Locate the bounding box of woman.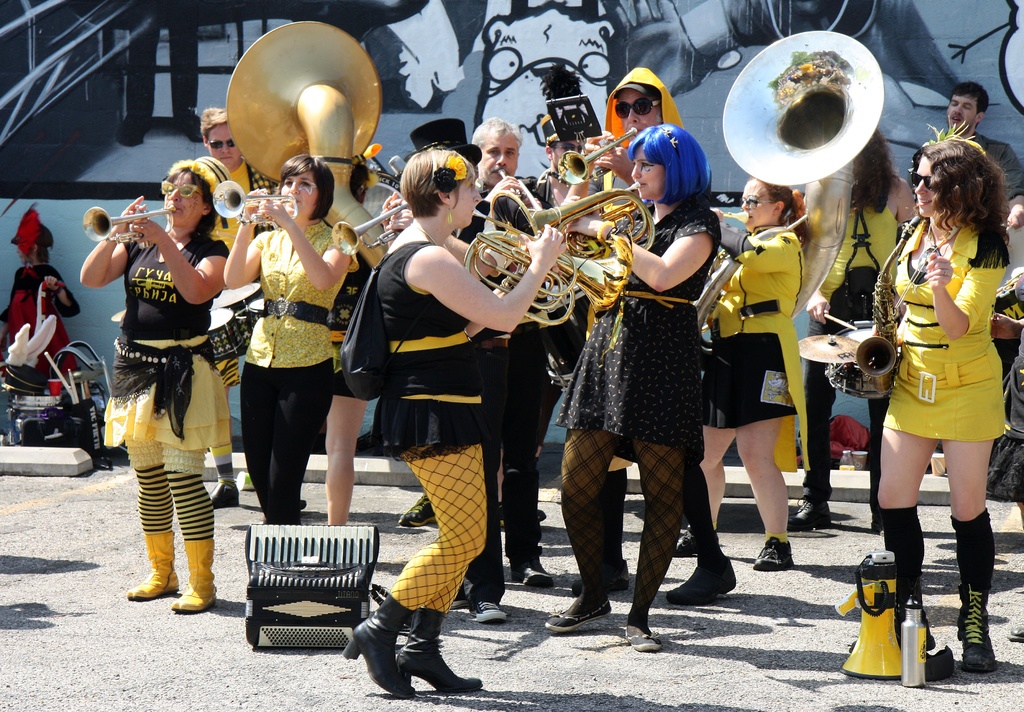
Bounding box: 551,119,717,655.
